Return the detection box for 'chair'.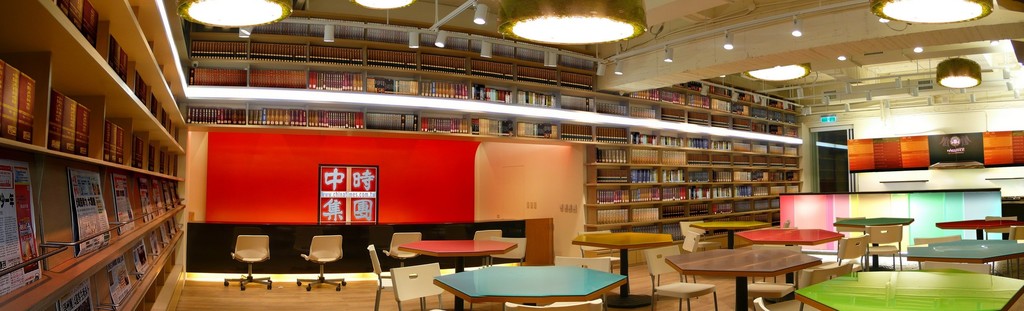
998:225:1023:287.
